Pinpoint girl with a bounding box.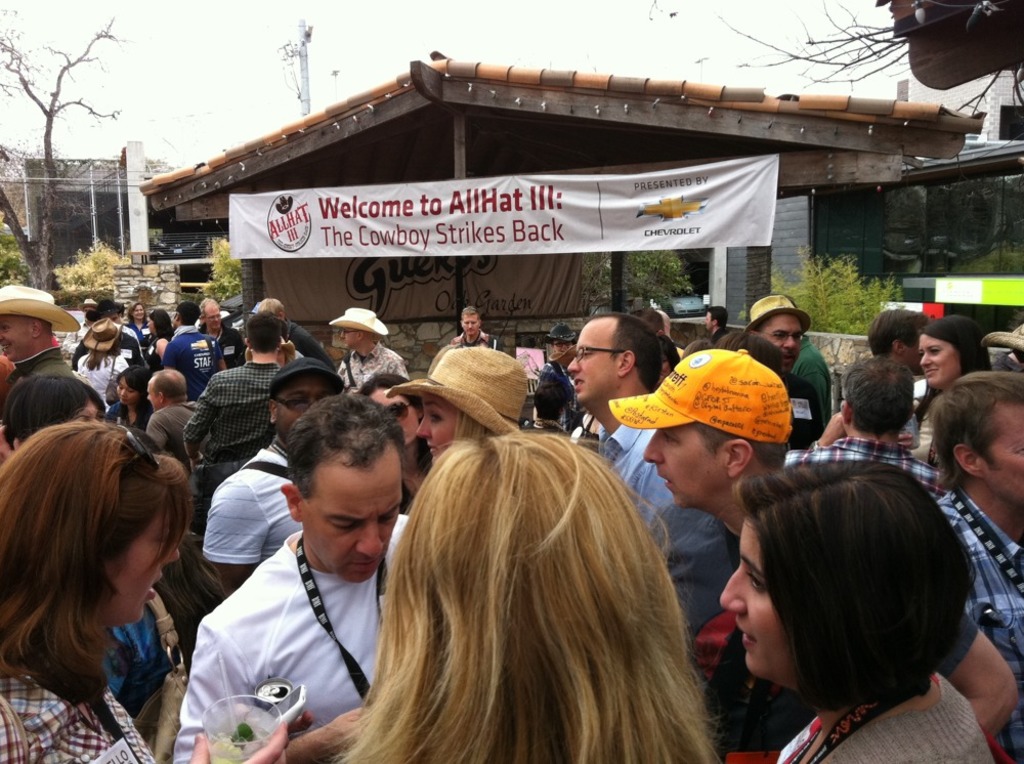
106, 364, 154, 428.
